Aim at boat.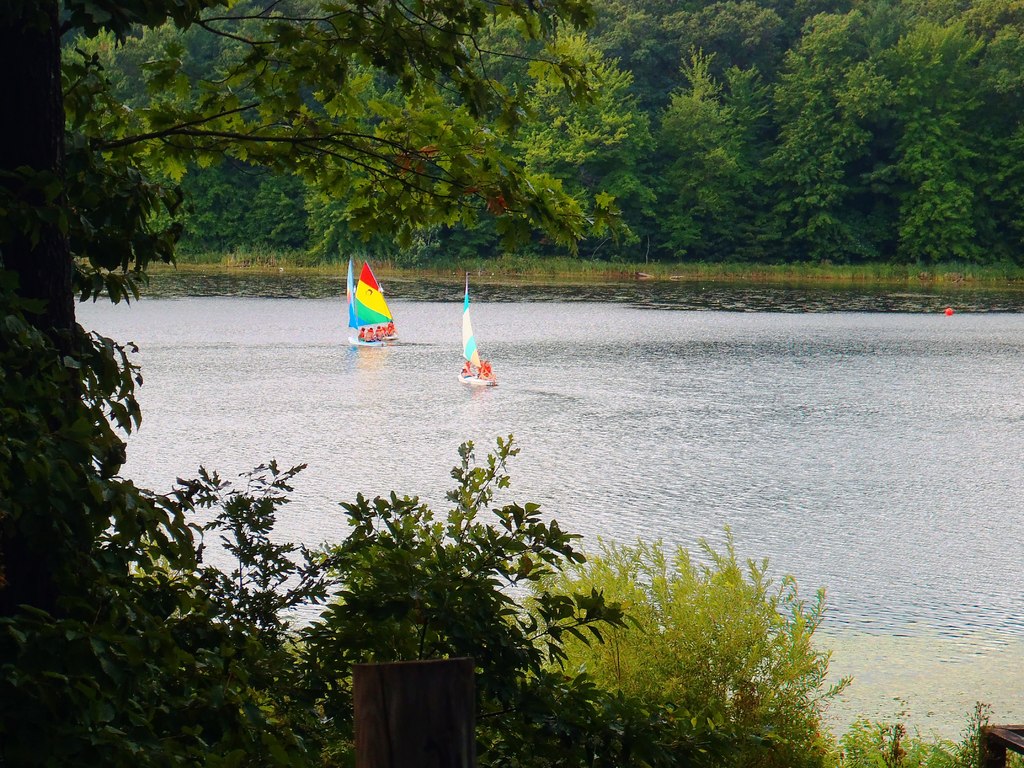
Aimed at [453, 269, 499, 386].
